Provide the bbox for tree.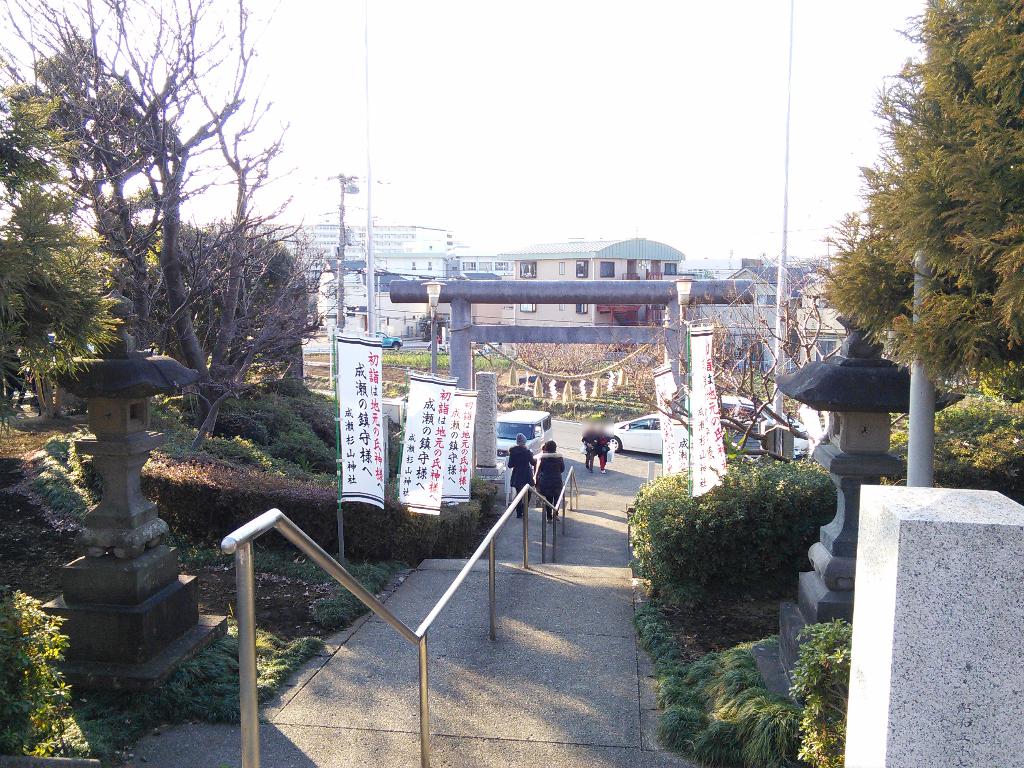
{"x1": 3, "y1": 80, "x2": 121, "y2": 434}.
